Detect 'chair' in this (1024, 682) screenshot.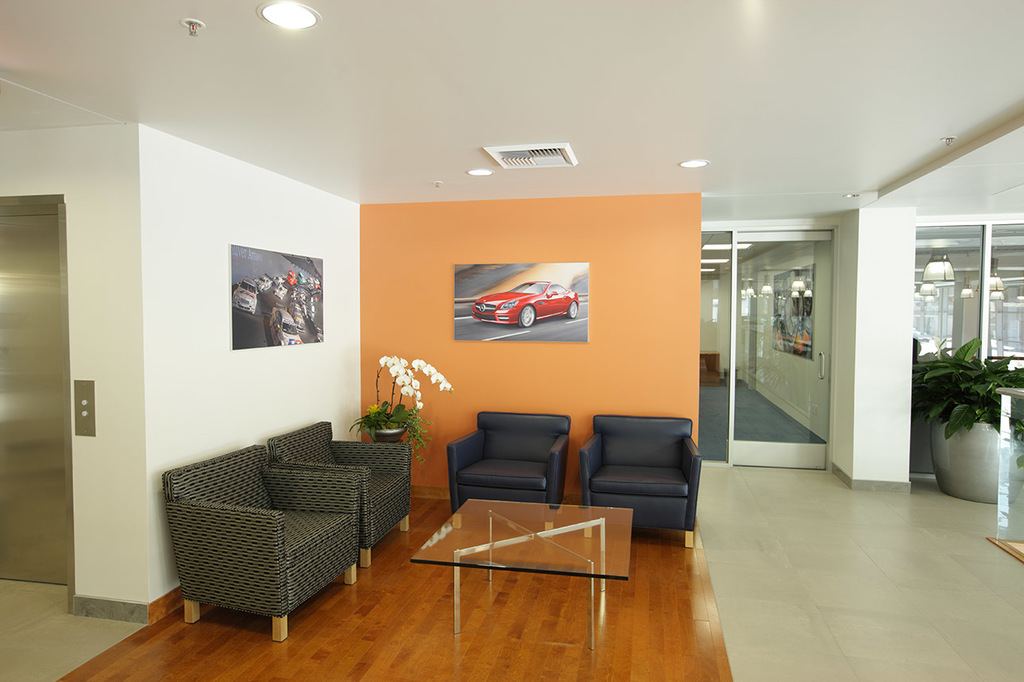
Detection: BBox(161, 446, 361, 650).
